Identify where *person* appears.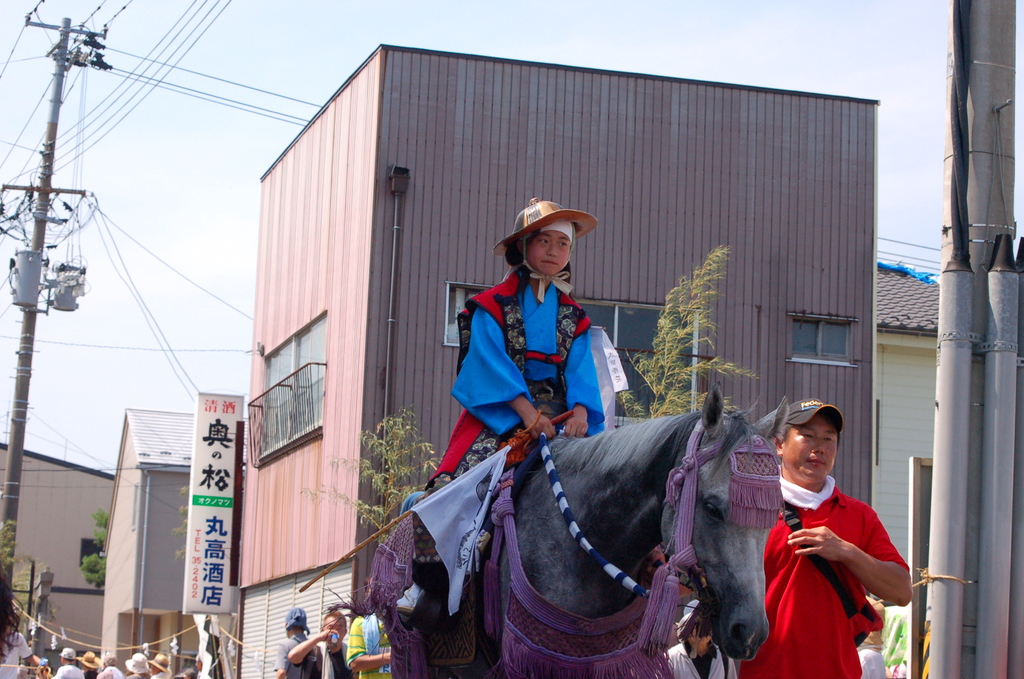
Appears at box=[666, 603, 740, 678].
